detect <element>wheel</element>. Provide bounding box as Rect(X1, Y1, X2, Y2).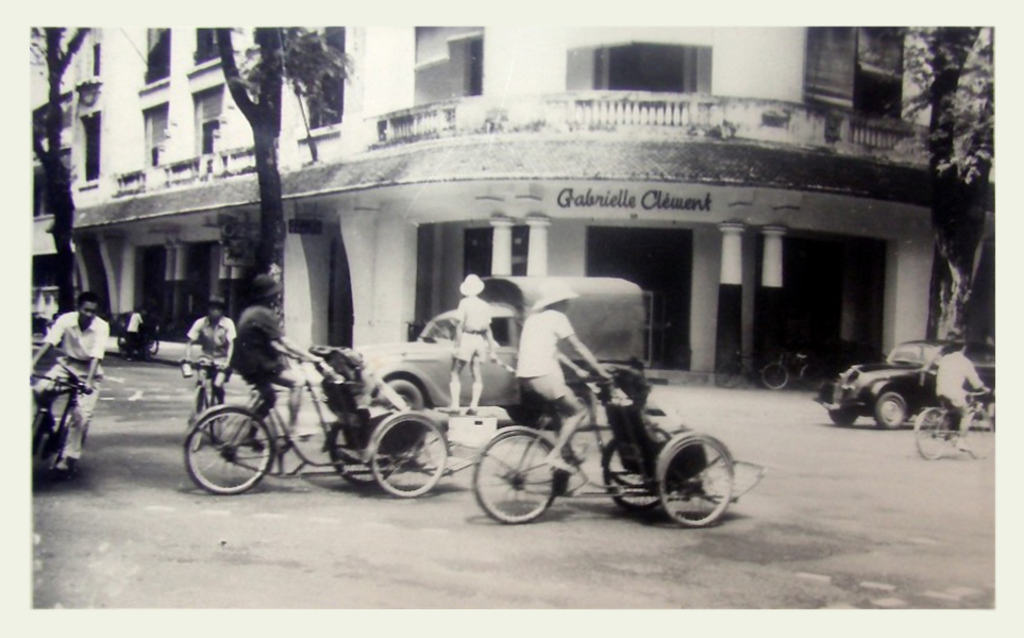
Rect(364, 373, 429, 415).
